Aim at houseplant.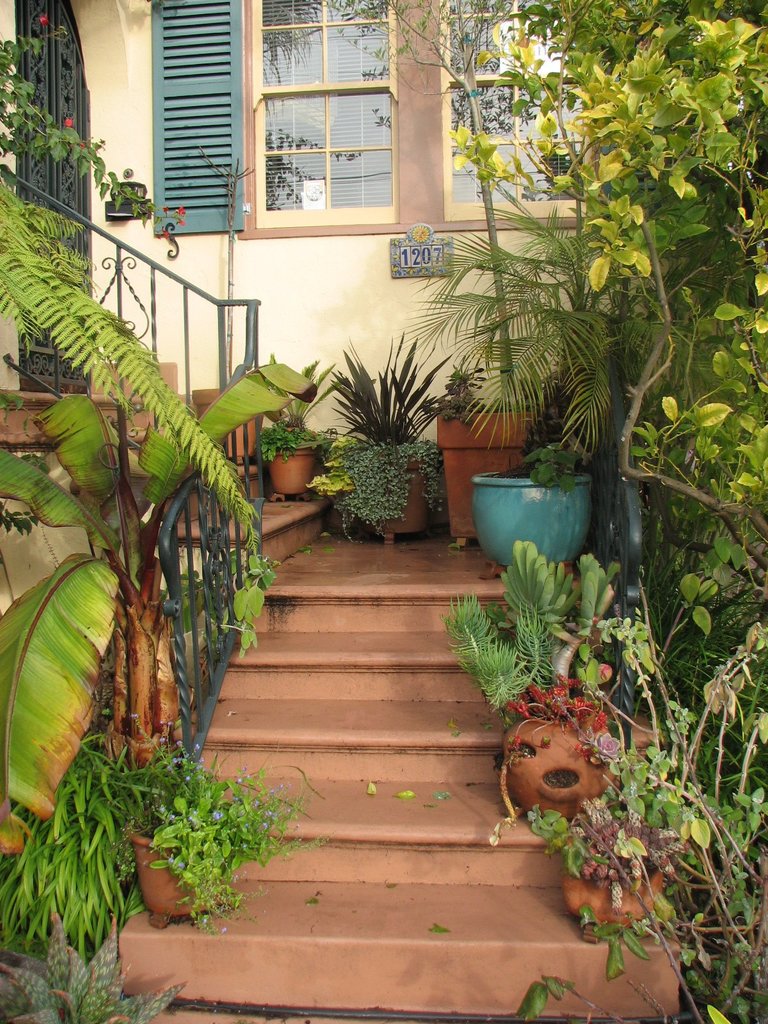
Aimed at l=126, t=755, r=336, b=942.
